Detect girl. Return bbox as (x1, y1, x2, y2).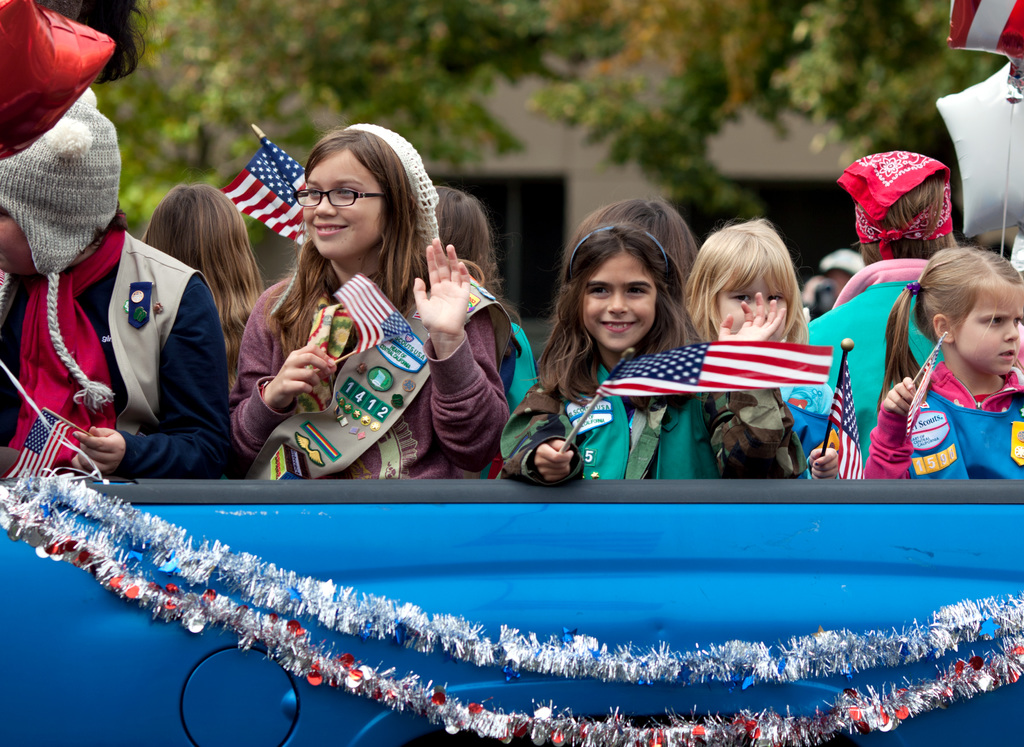
(680, 197, 865, 481).
